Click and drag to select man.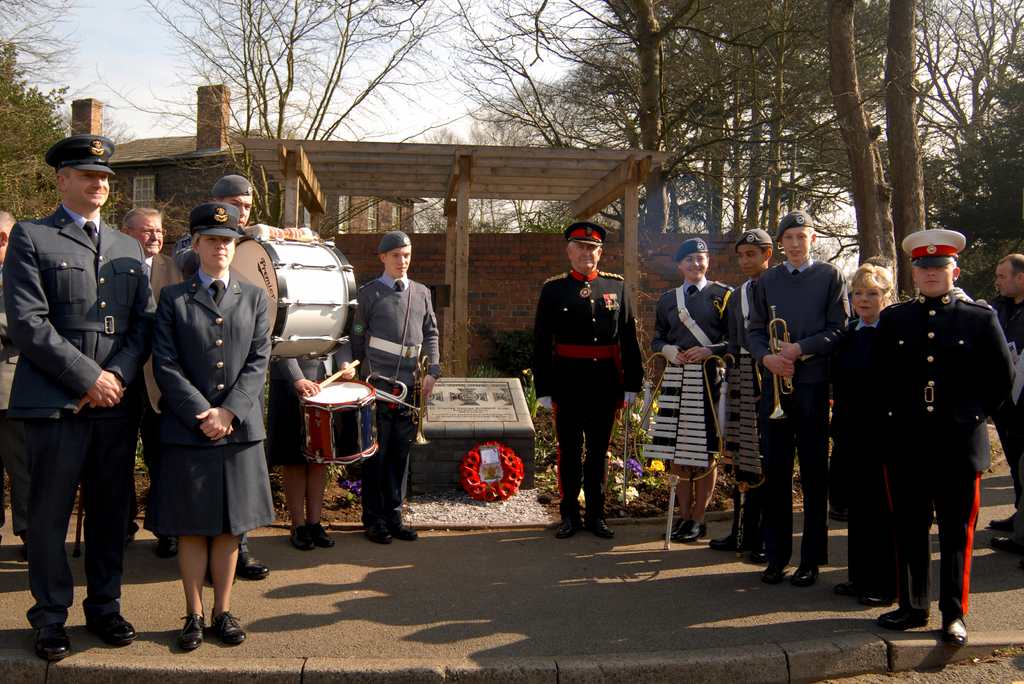
Selection: [0,215,31,542].
